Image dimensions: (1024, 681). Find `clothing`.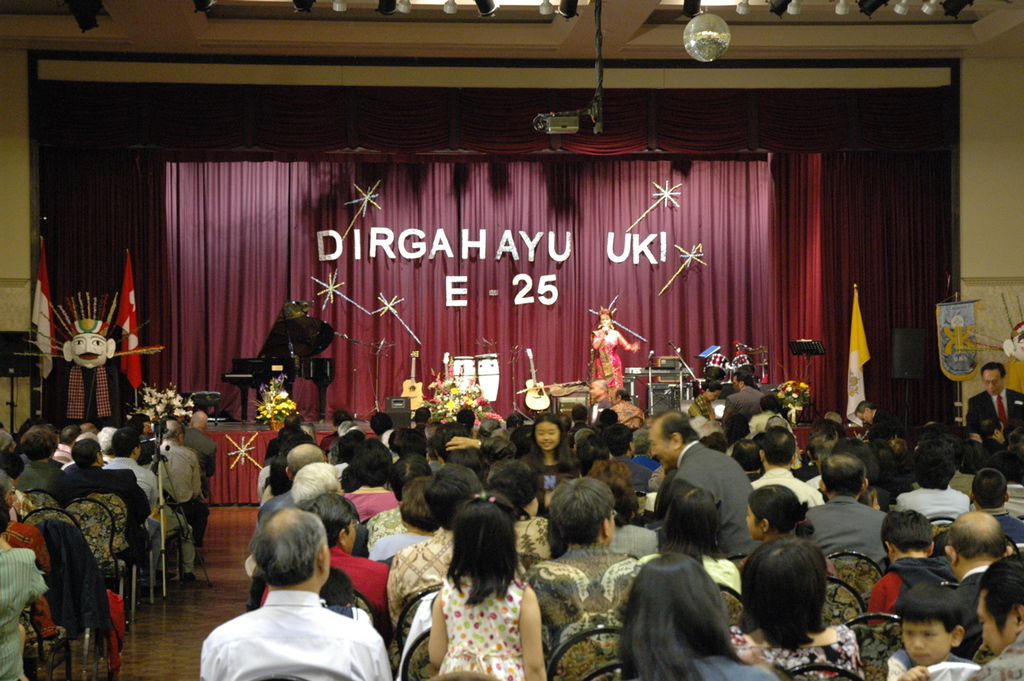
bbox=[430, 461, 442, 470].
